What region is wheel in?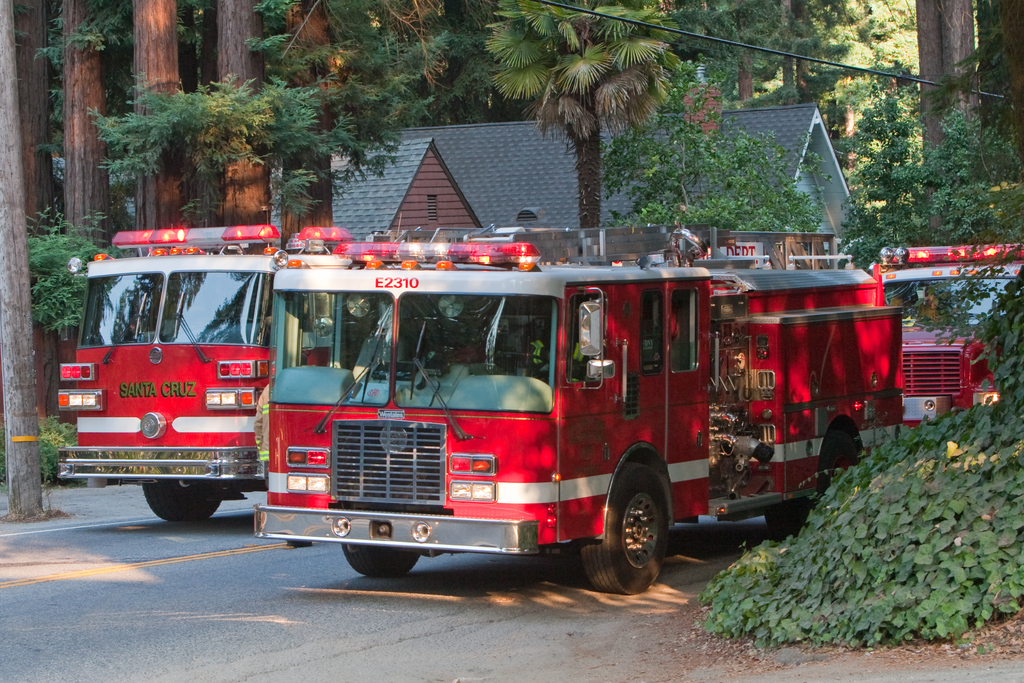
{"x1": 604, "y1": 476, "x2": 678, "y2": 591}.
